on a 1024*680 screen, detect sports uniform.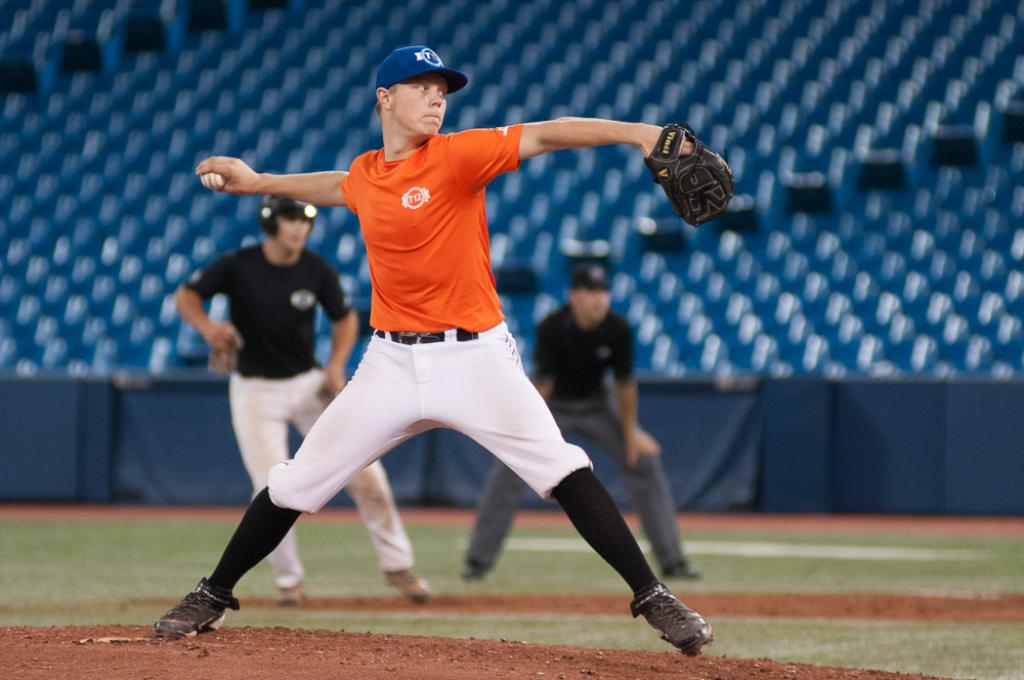
select_region(156, 485, 304, 638).
